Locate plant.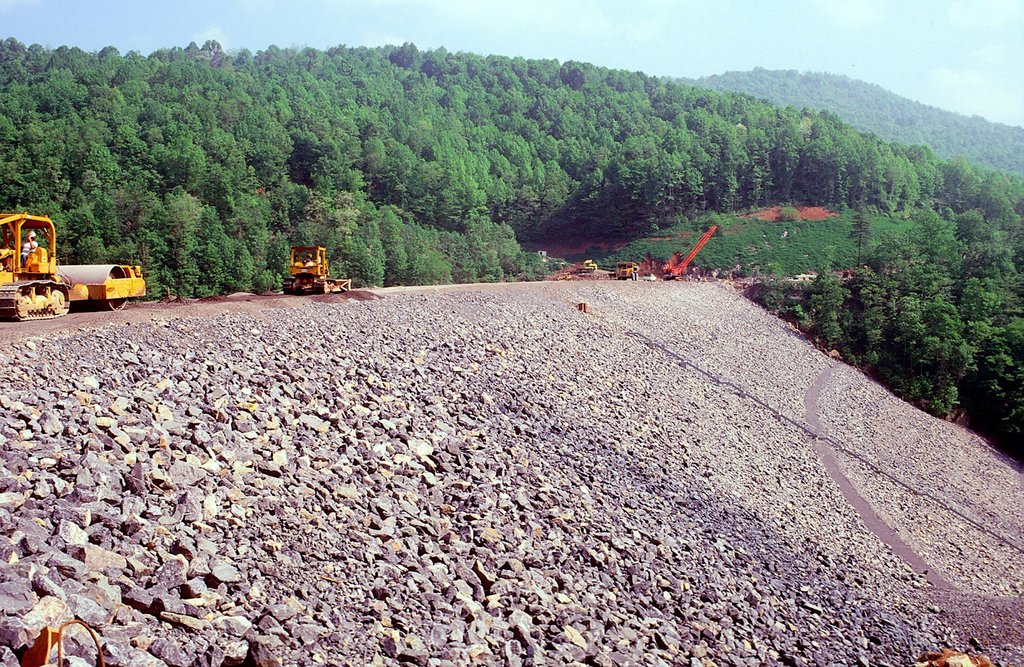
Bounding box: l=516, t=249, r=556, b=283.
